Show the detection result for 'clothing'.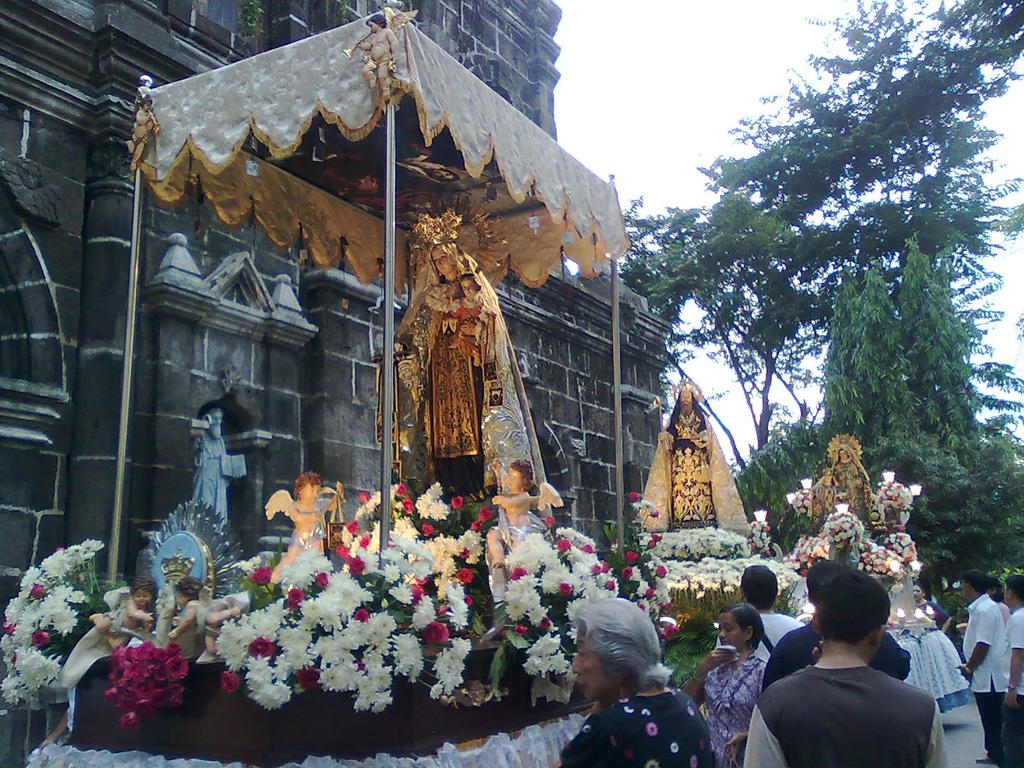
bbox=[454, 297, 486, 348].
